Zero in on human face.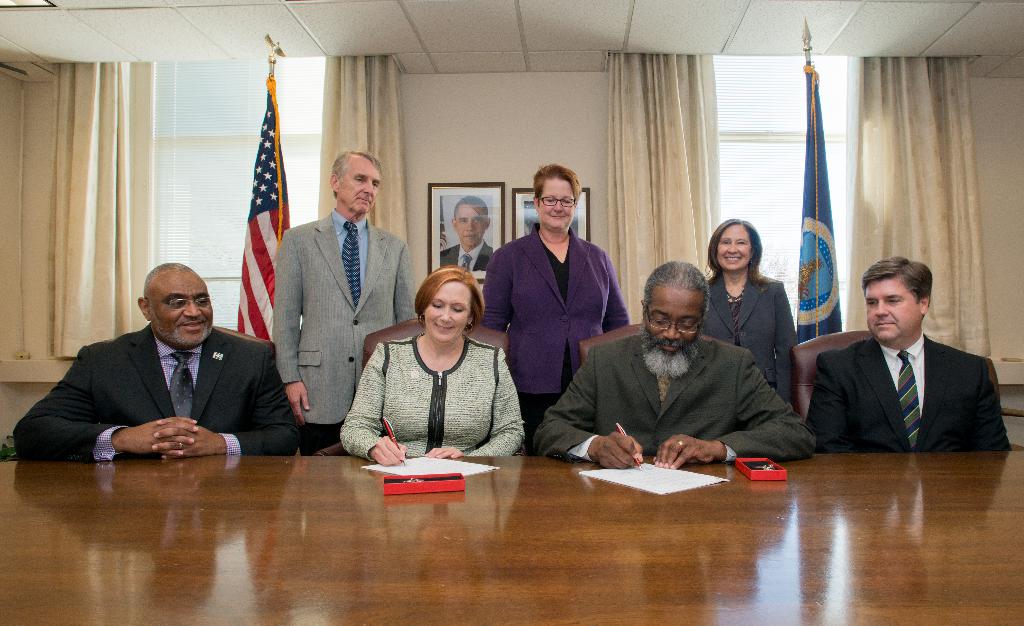
Zeroed in: bbox=[341, 152, 381, 216].
